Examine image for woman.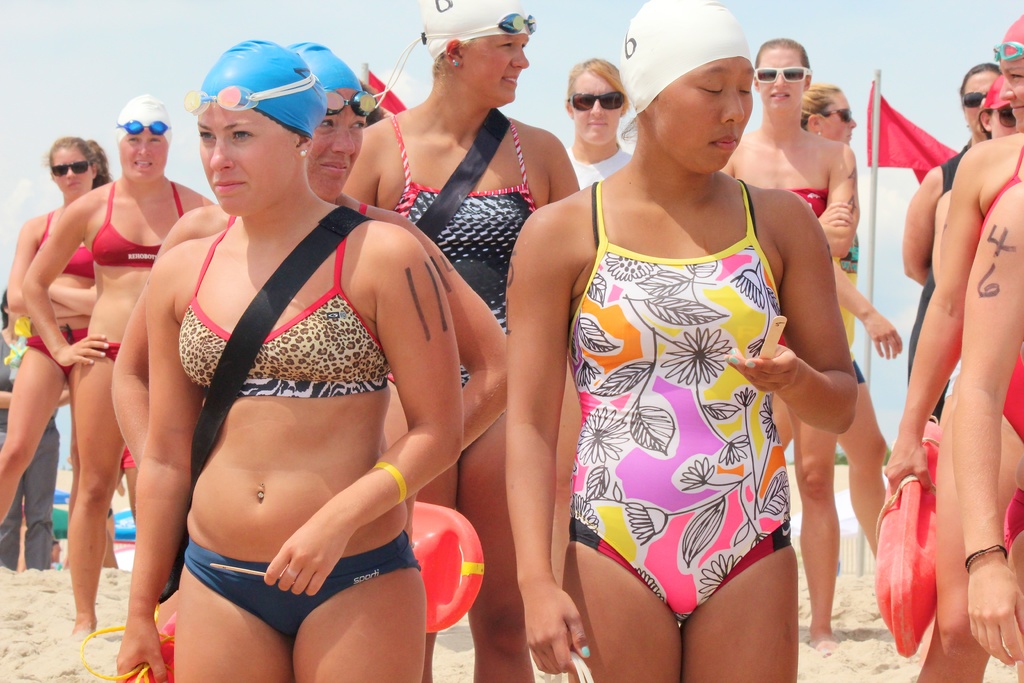
Examination result: <box>717,39,859,652</box>.
